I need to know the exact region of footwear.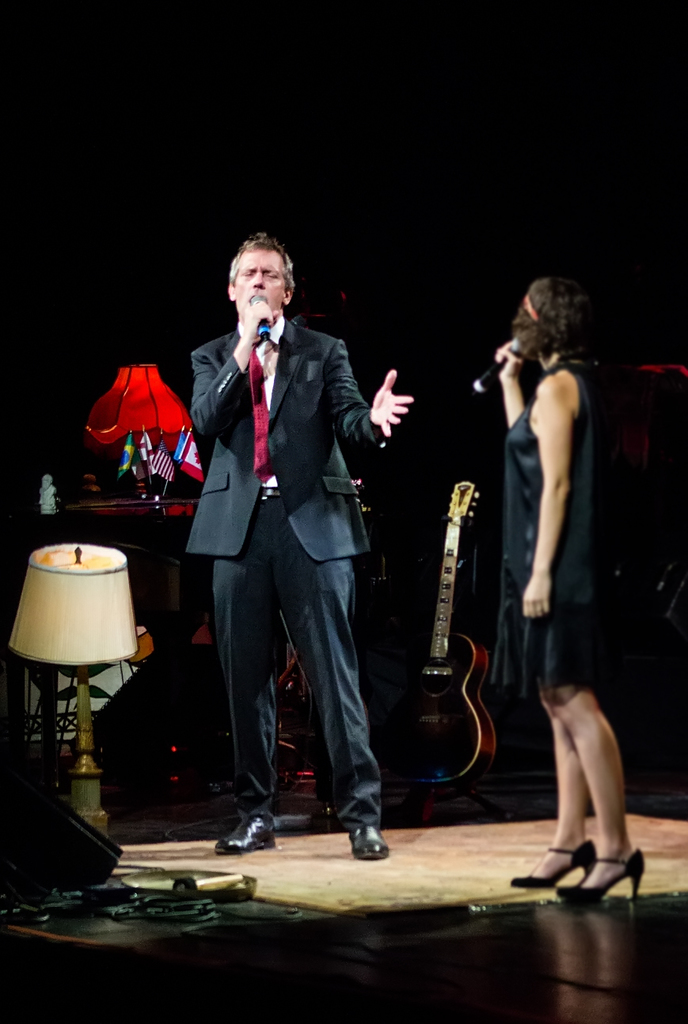
Region: box=[557, 841, 648, 899].
